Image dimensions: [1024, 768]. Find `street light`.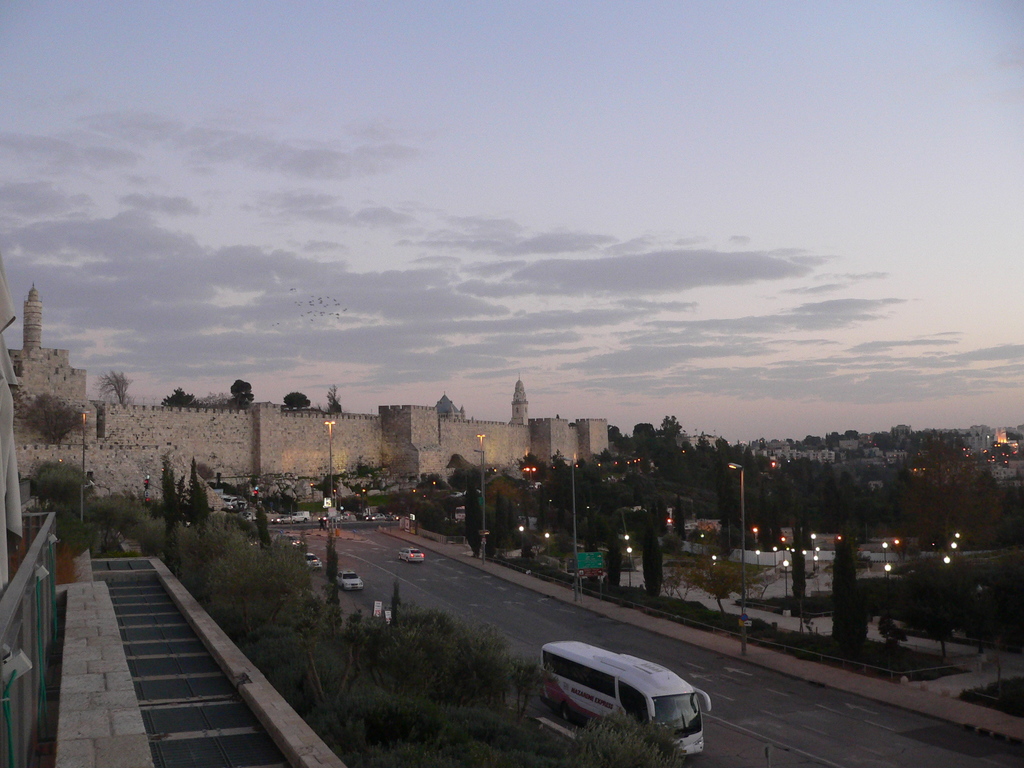
crop(812, 533, 815, 568).
